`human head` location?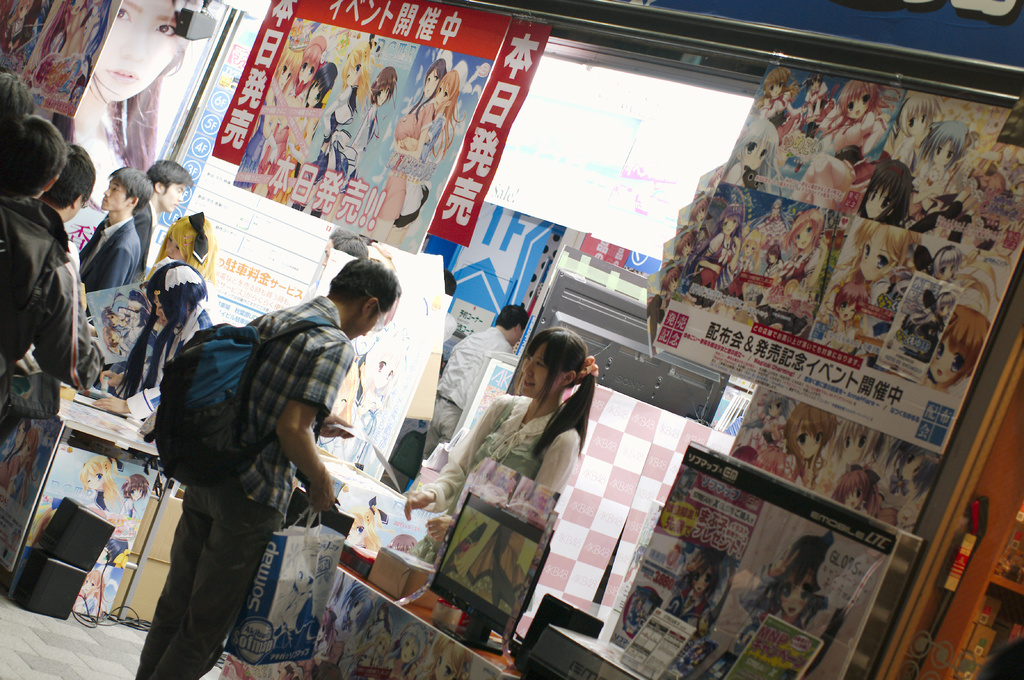
(x1=79, y1=457, x2=108, y2=489)
